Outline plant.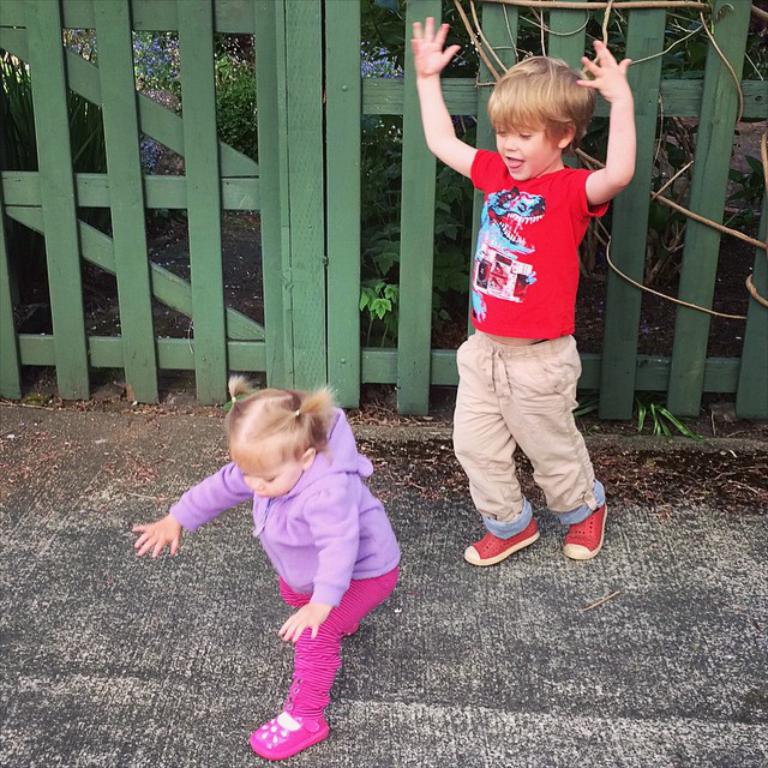
Outline: left=580, top=114, right=691, bottom=294.
